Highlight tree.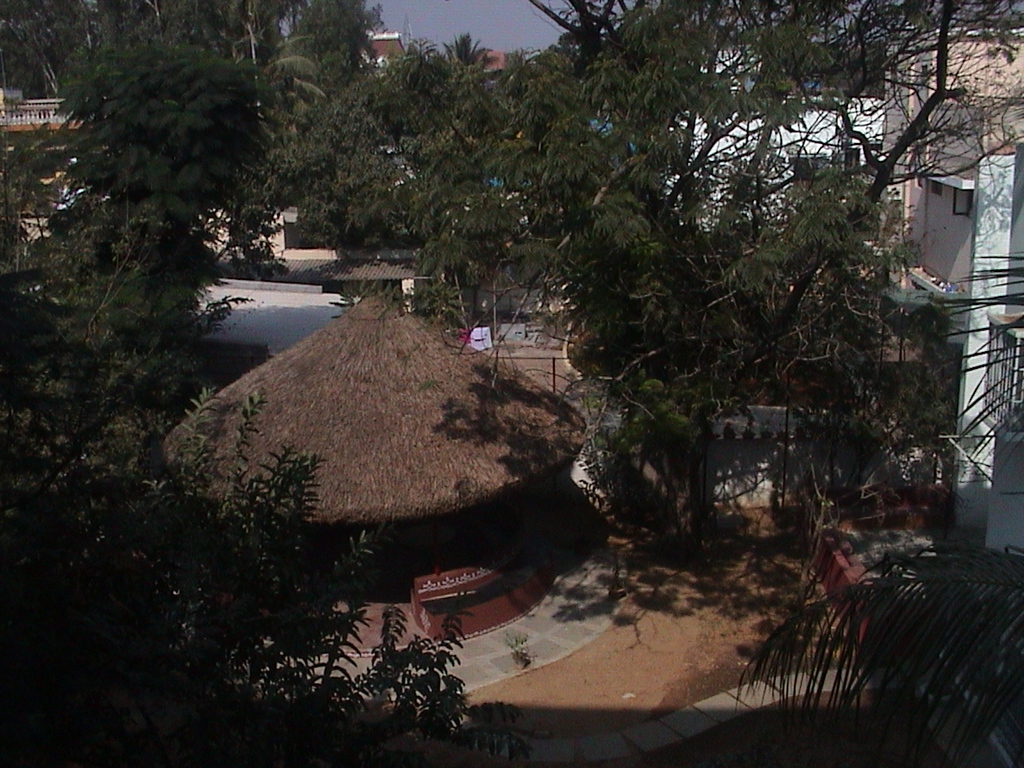
Highlighted region: <region>498, 30, 646, 343</region>.
